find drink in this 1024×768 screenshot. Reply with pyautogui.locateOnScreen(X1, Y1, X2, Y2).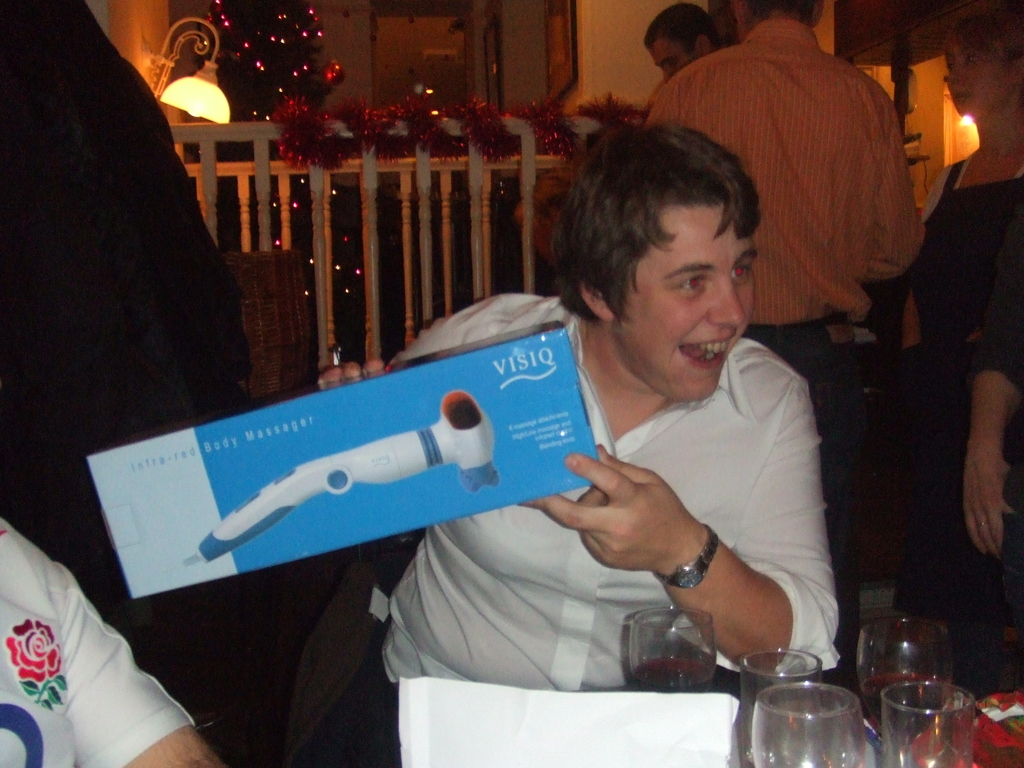
pyautogui.locateOnScreen(862, 671, 950, 744).
